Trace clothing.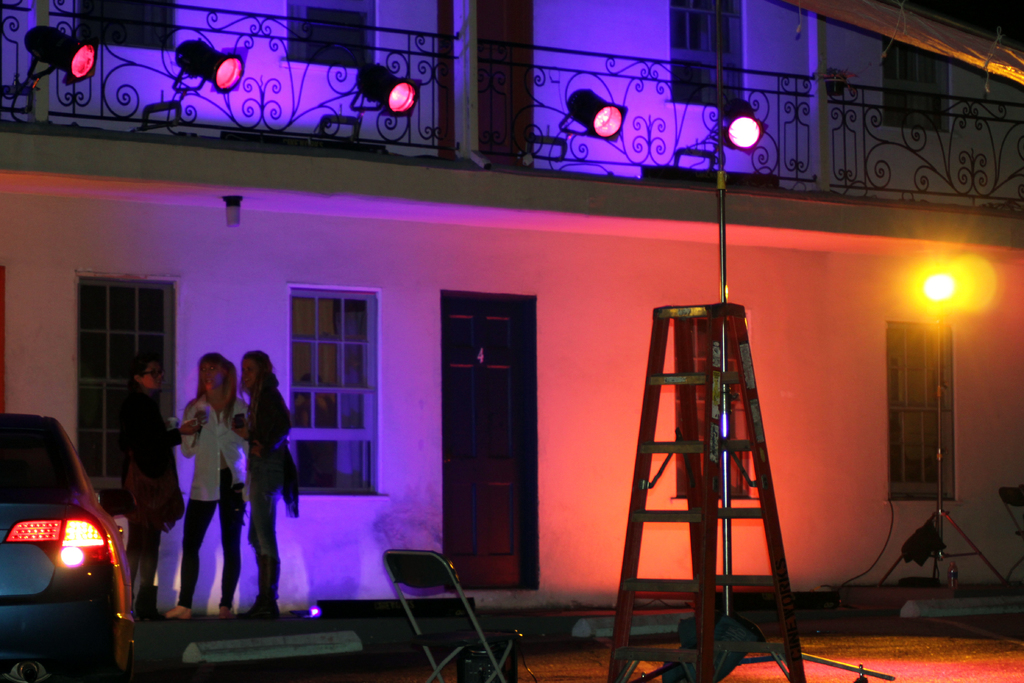
Traced to (left=237, top=384, right=300, bottom=607).
